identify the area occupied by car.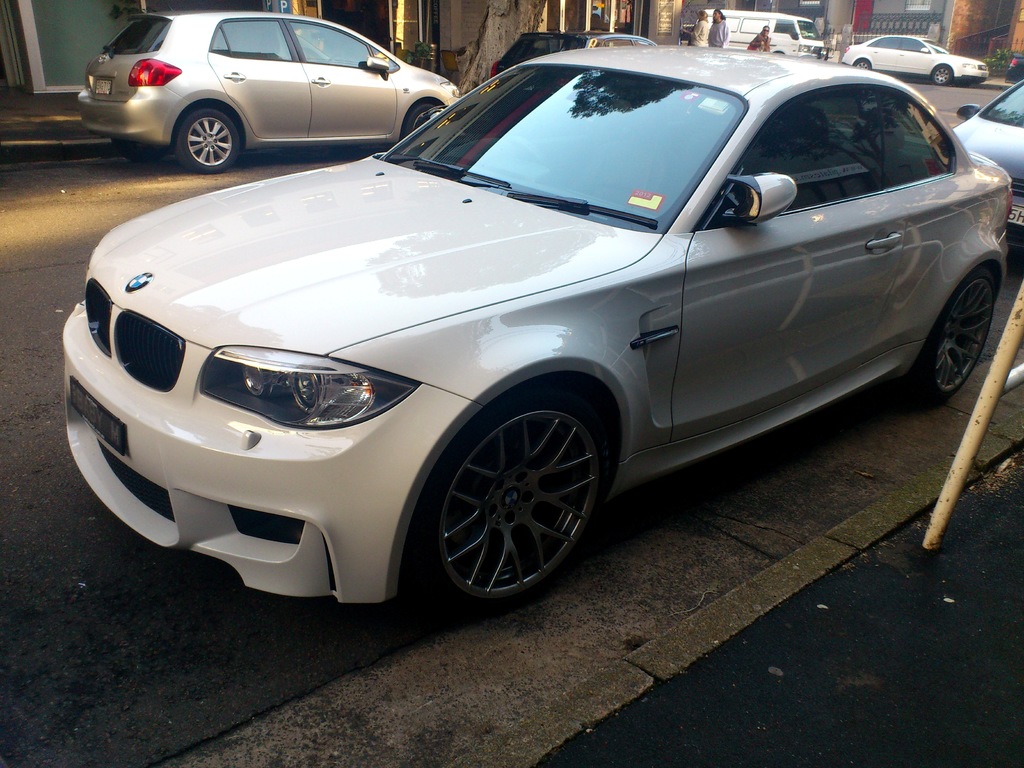
Area: {"x1": 77, "y1": 6, "x2": 465, "y2": 172}.
